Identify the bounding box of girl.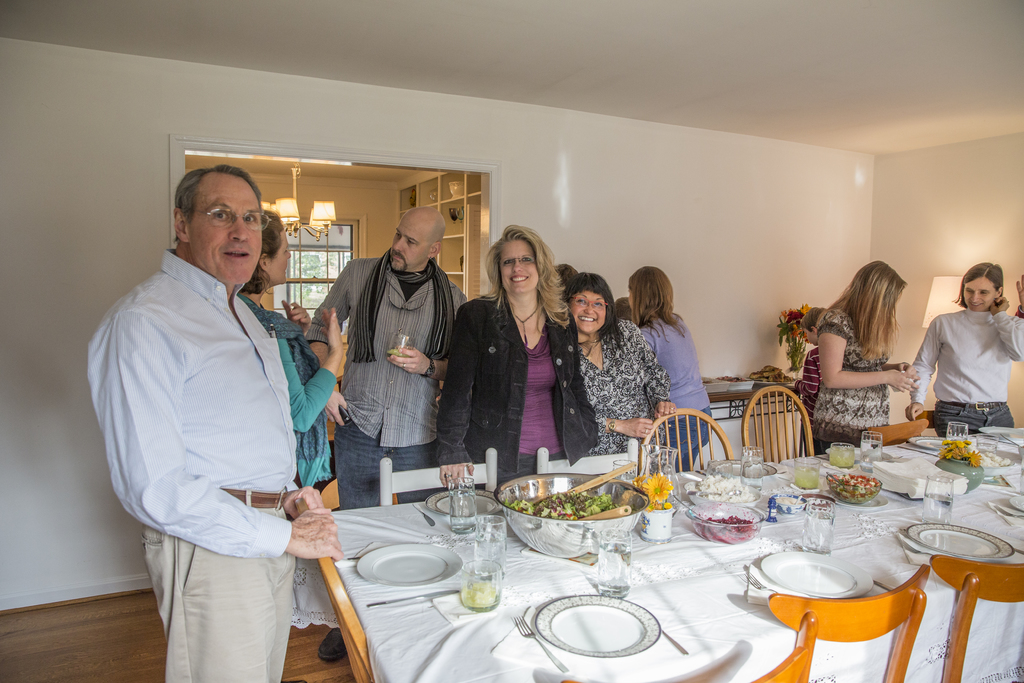
[x1=636, y1=264, x2=708, y2=470].
